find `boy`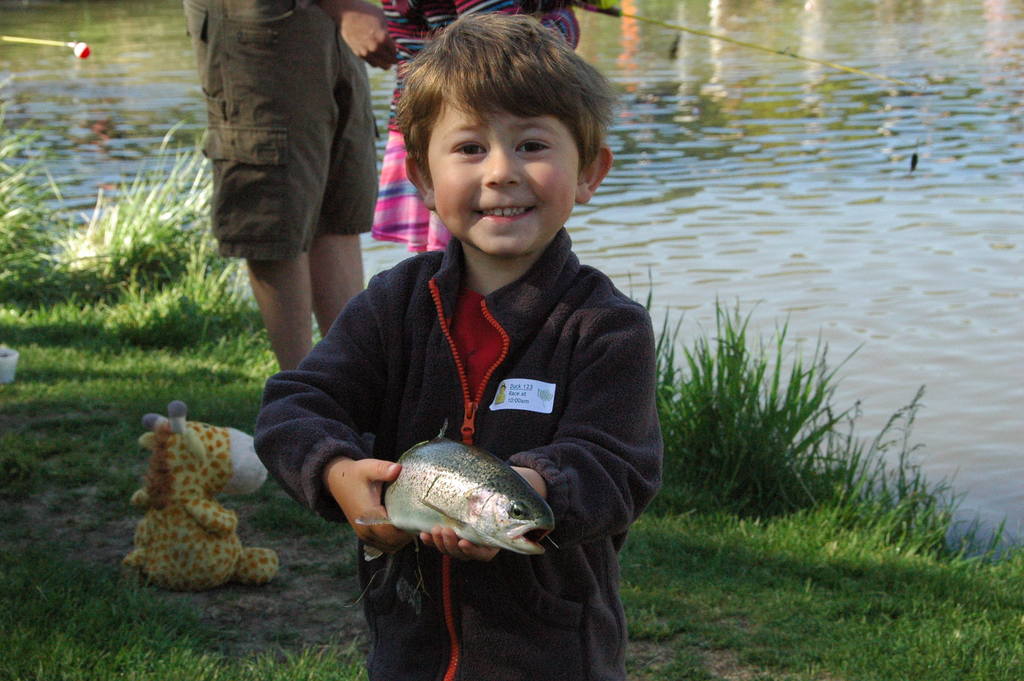
x1=255 y1=15 x2=650 y2=632
